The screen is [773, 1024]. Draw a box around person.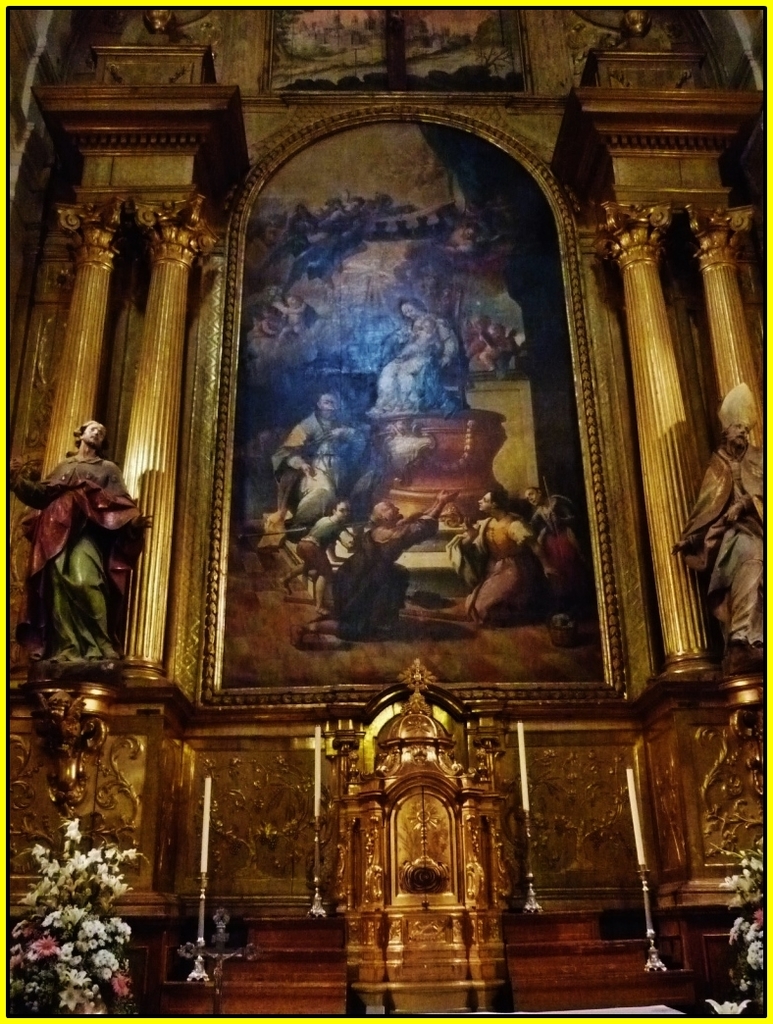
289/486/461/636.
